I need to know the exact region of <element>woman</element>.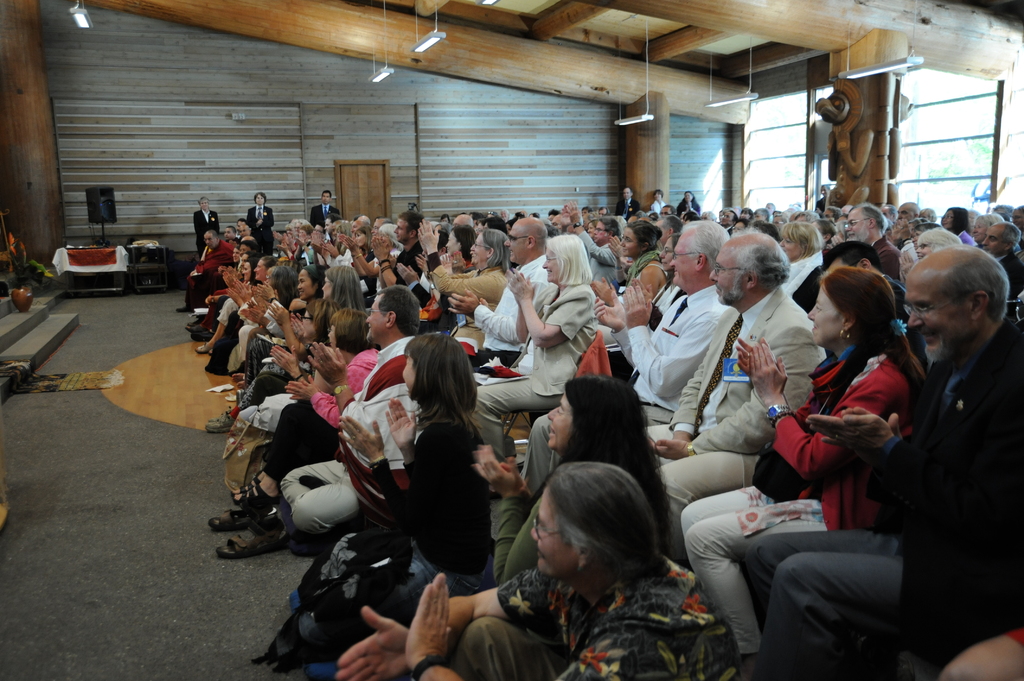
Region: [416, 221, 515, 337].
